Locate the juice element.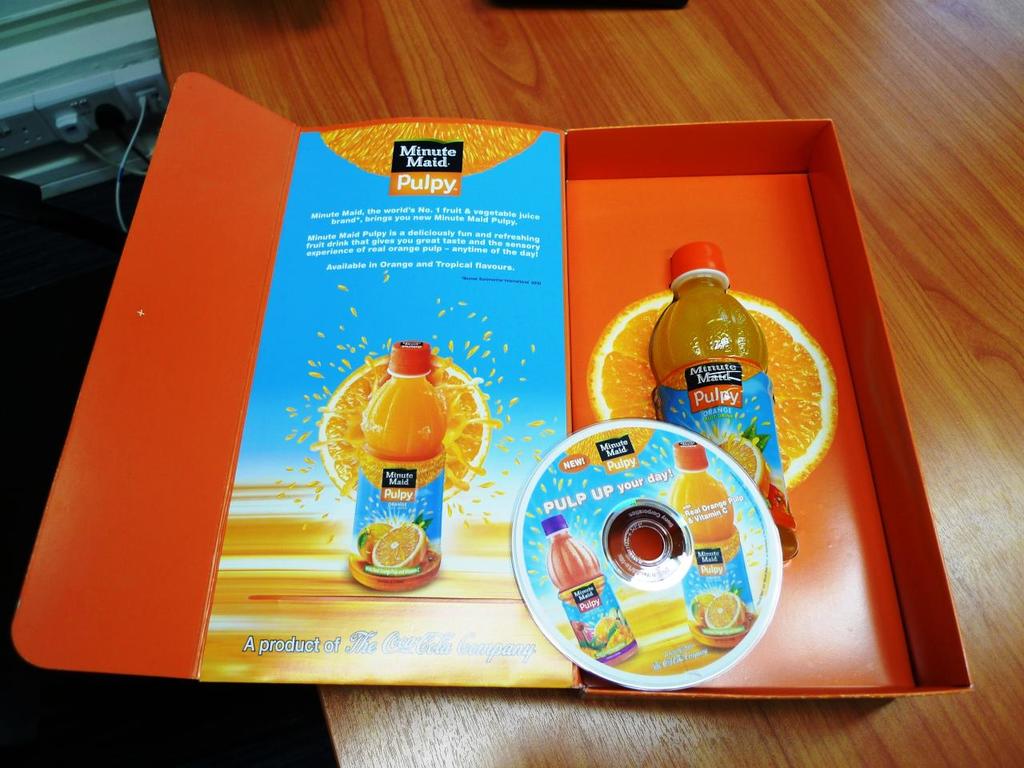
Element bbox: crop(543, 533, 642, 666).
